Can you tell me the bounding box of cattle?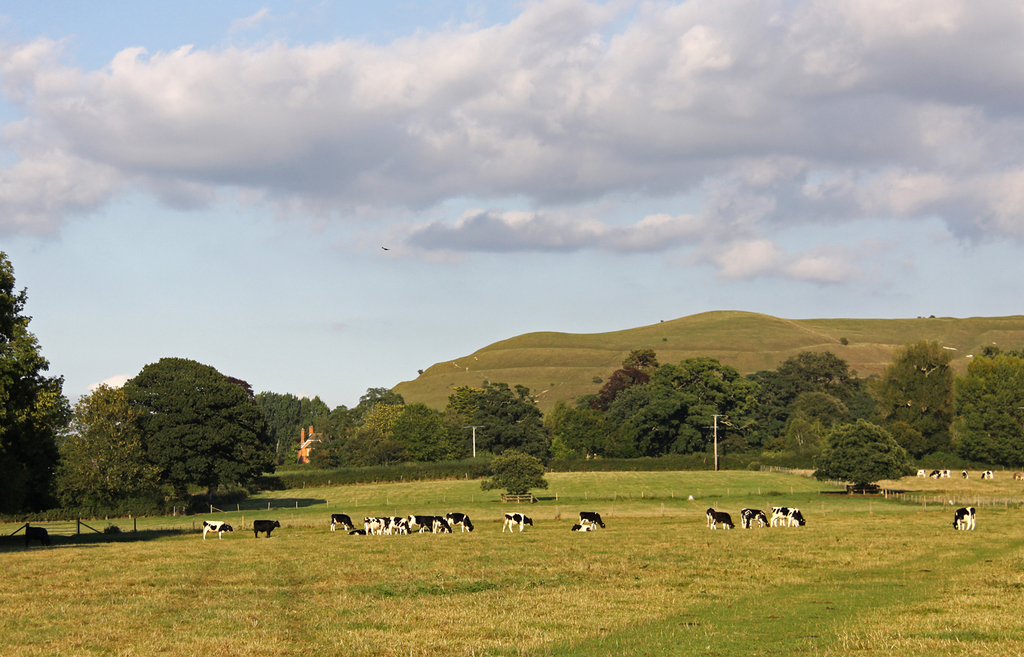
403, 515, 429, 532.
